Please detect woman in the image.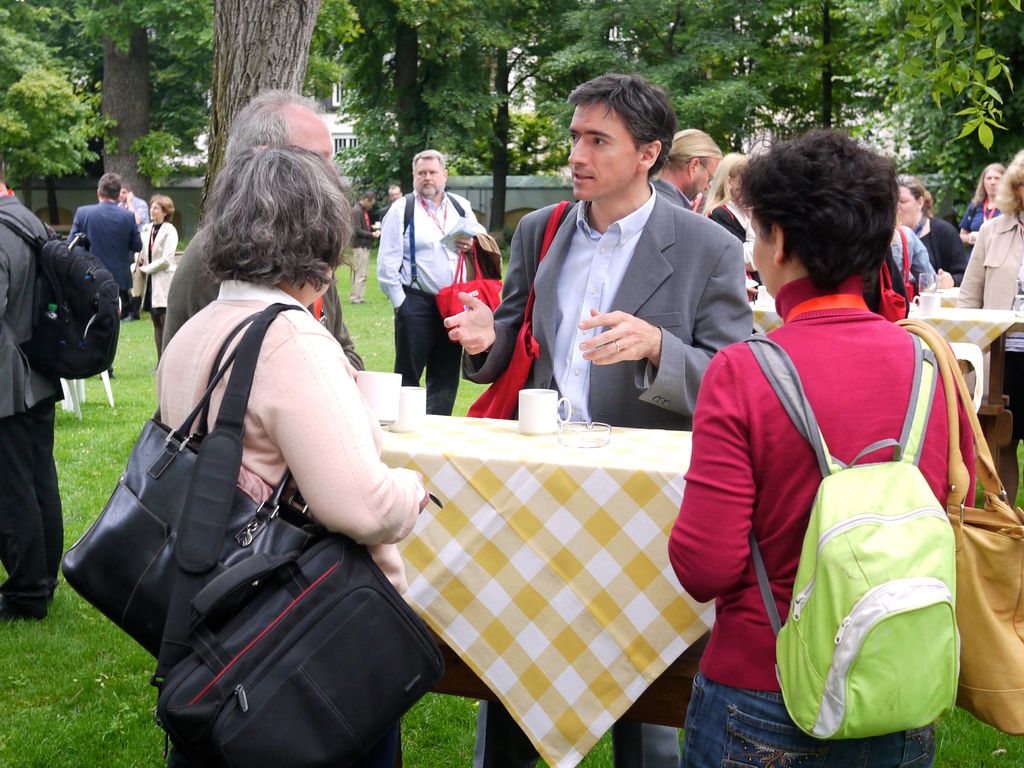
<region>892, 173, 965, 288</region>.
